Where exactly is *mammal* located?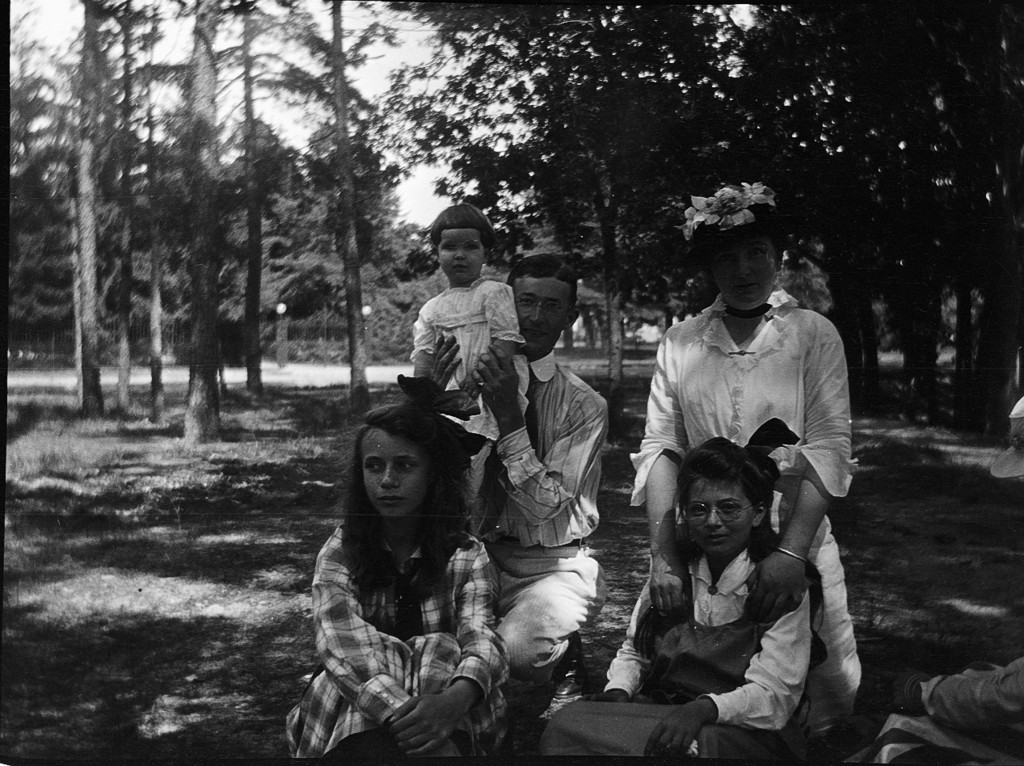
Its bounding box is <box>990,396,1023,490</box>.
